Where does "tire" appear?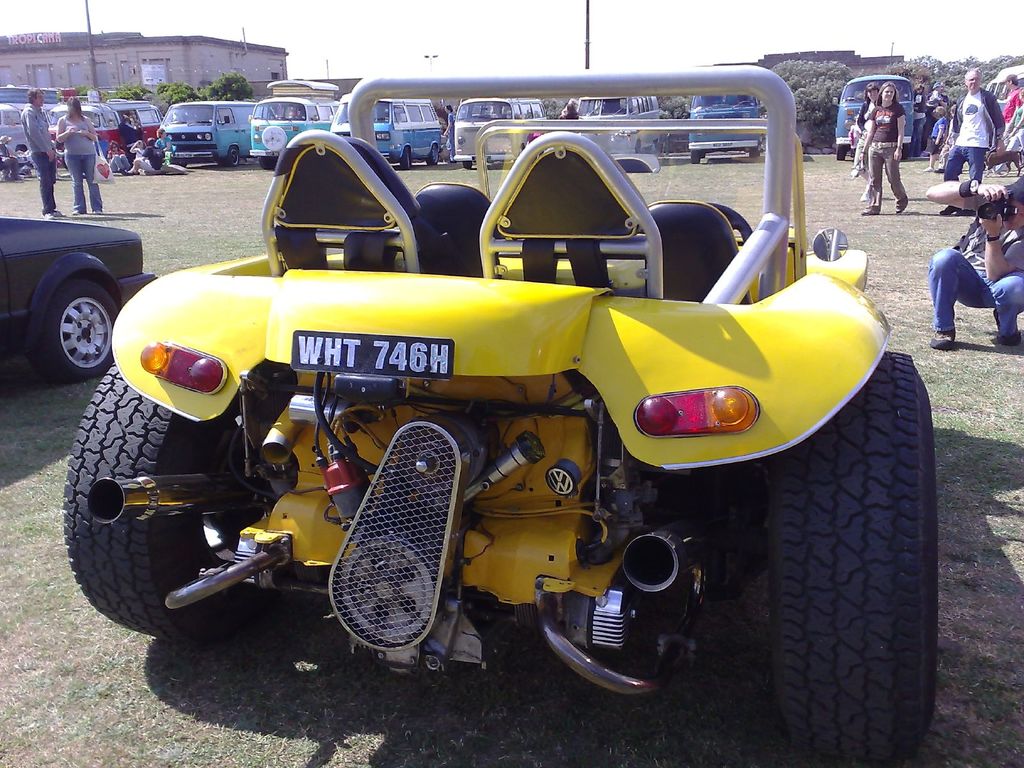
Appears at select_region(401, 145, 410, 170).
